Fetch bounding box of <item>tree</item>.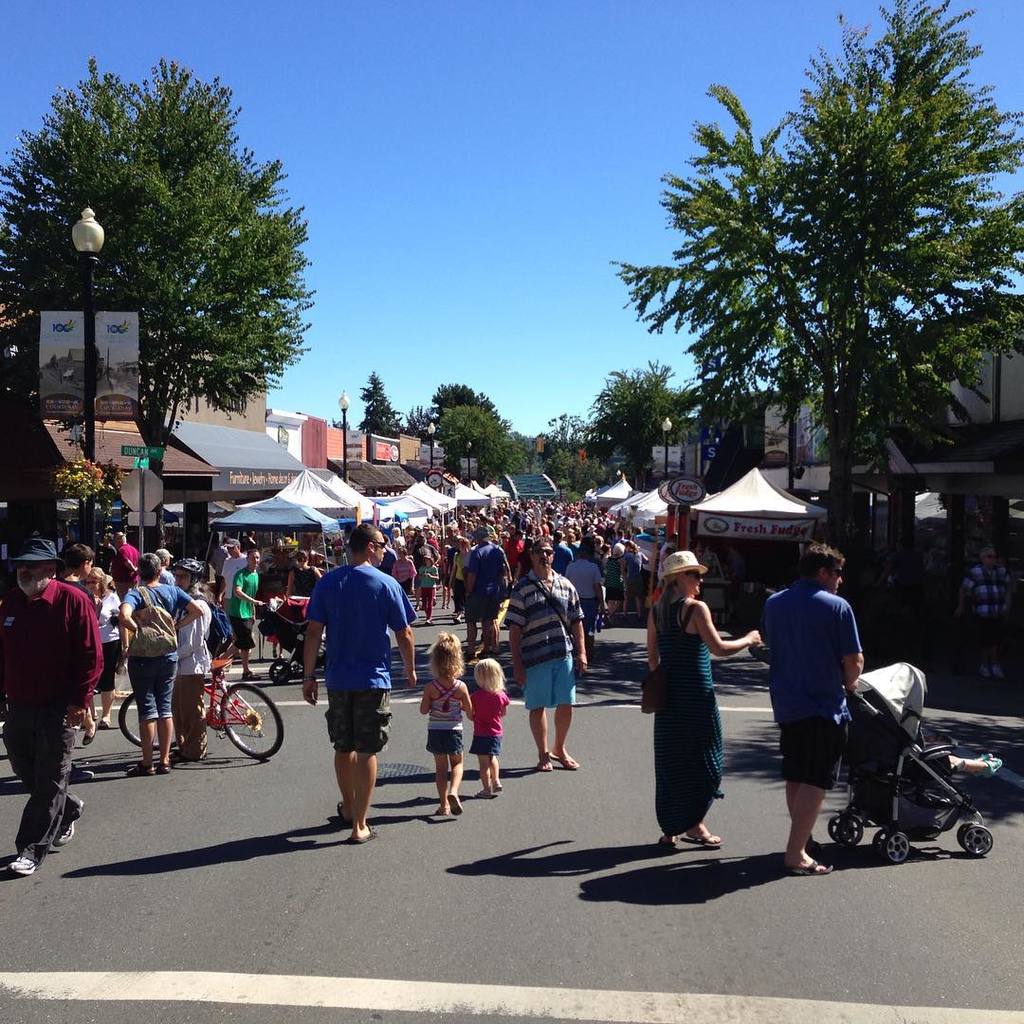
Bbox: {"x1": 441, "y1": 425, "x2": 506, "y2": 476}.
